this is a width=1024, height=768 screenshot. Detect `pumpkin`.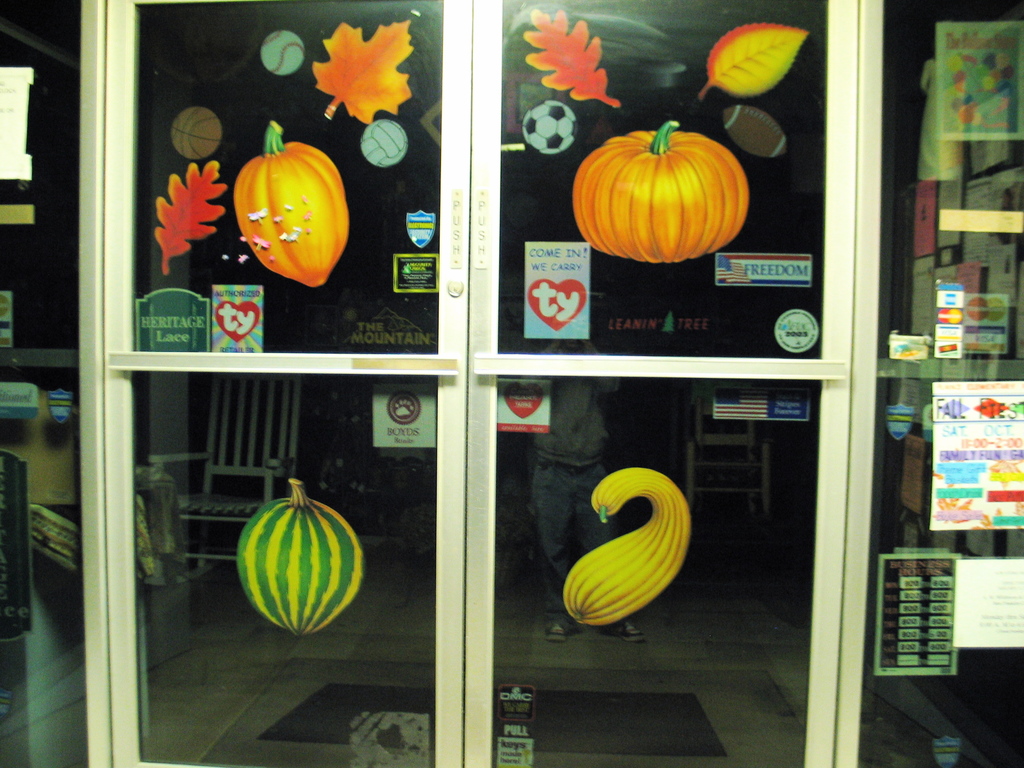
box(571, 115, 749, 262).
